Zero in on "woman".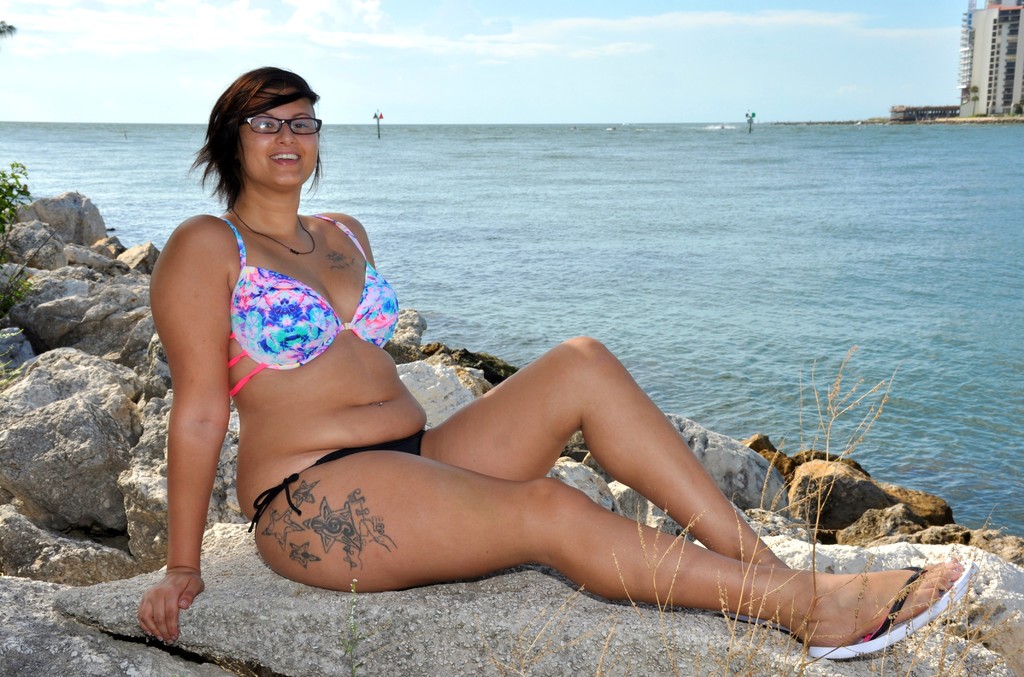
Zeroed in: box(162, 111, 913, 654).
